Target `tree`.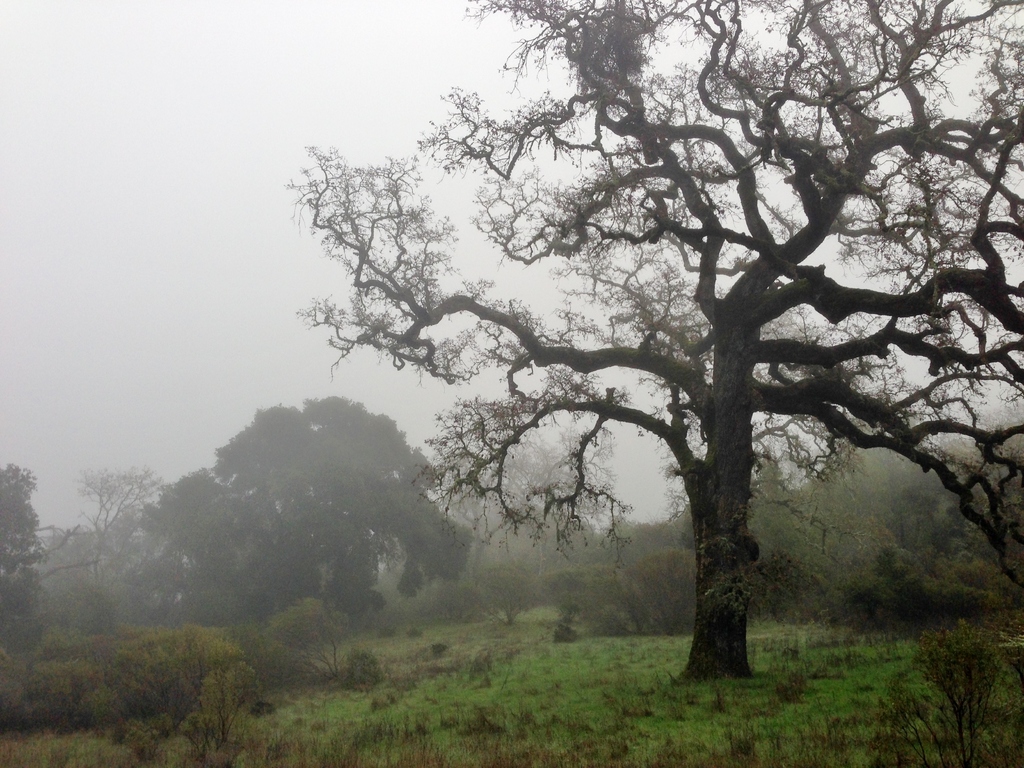
Target region: <bbox>0, 461, 44, 667</bbox>.
